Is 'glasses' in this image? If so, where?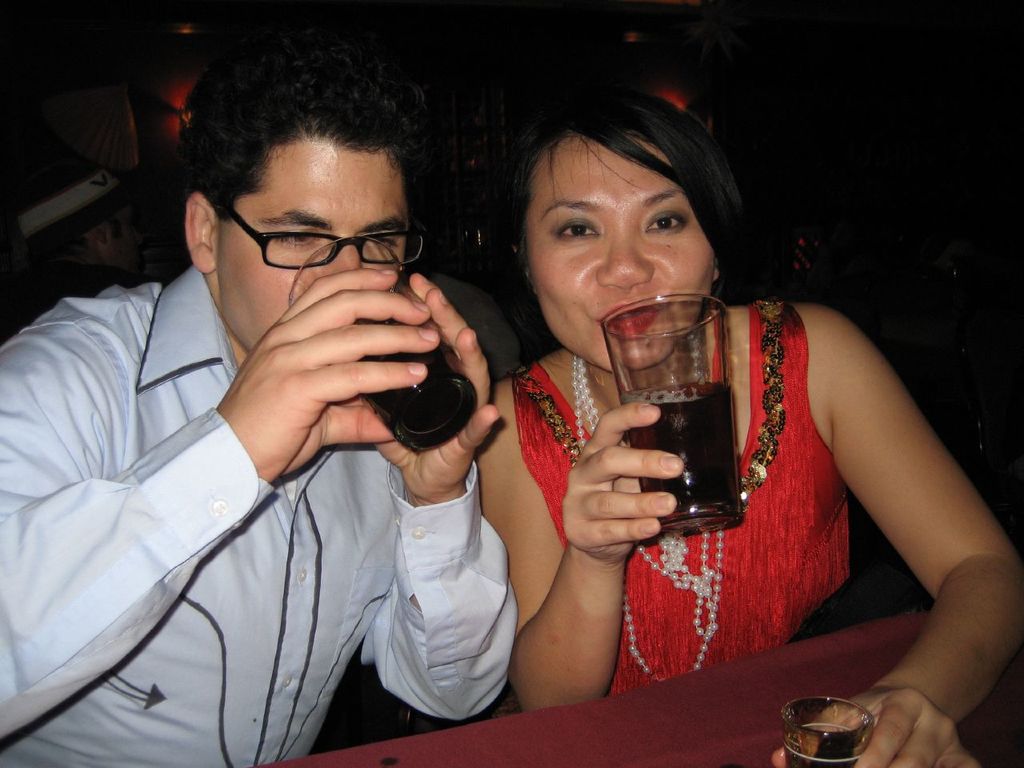
Yes, at (left=190, top=194, right=433, bottom=273).
